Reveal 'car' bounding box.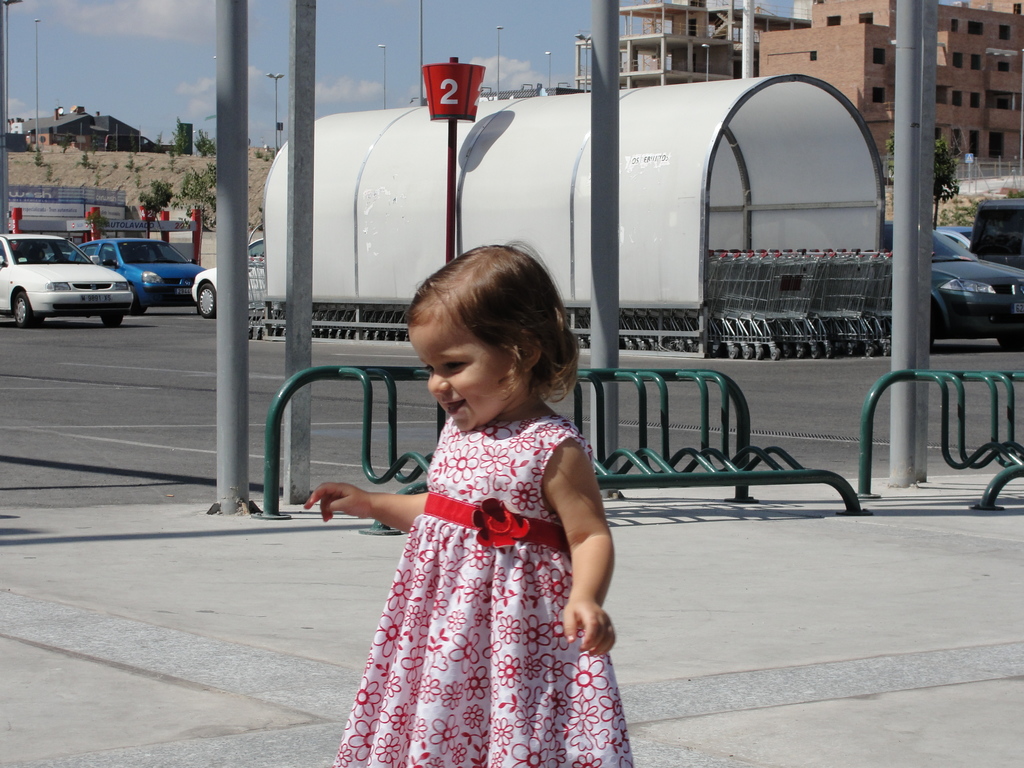
Revealed: (x1=883, y1=218, x2=1023, y2=349).
